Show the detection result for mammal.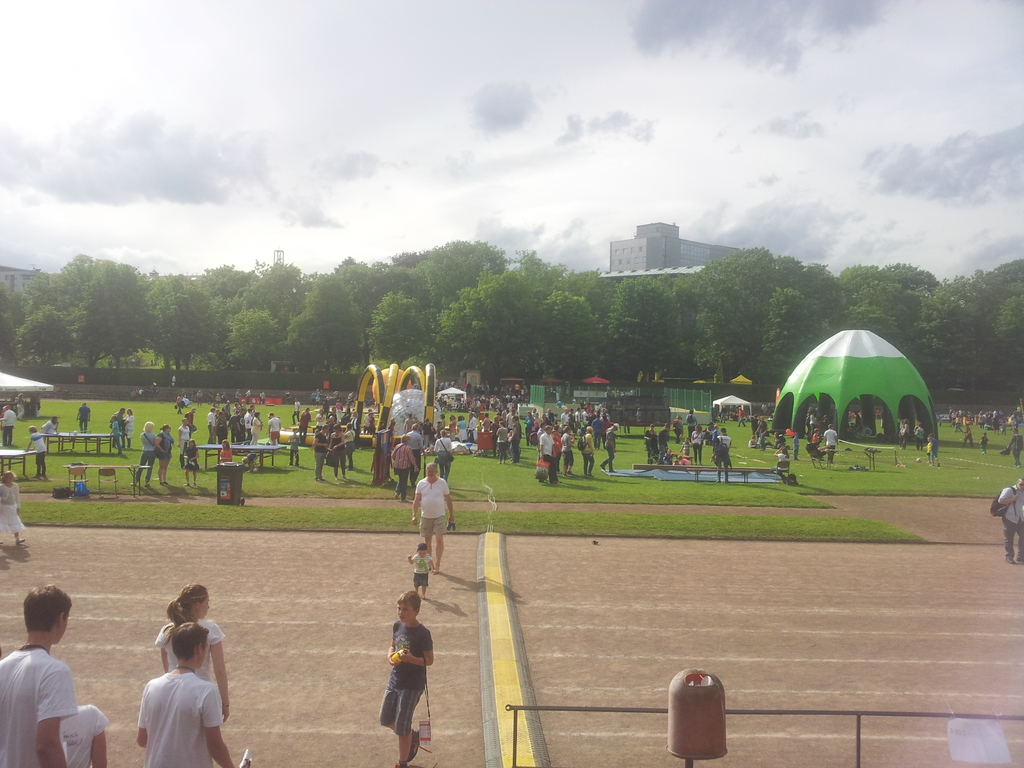
x1=999, y1=477, x2=1023, y2=565.
